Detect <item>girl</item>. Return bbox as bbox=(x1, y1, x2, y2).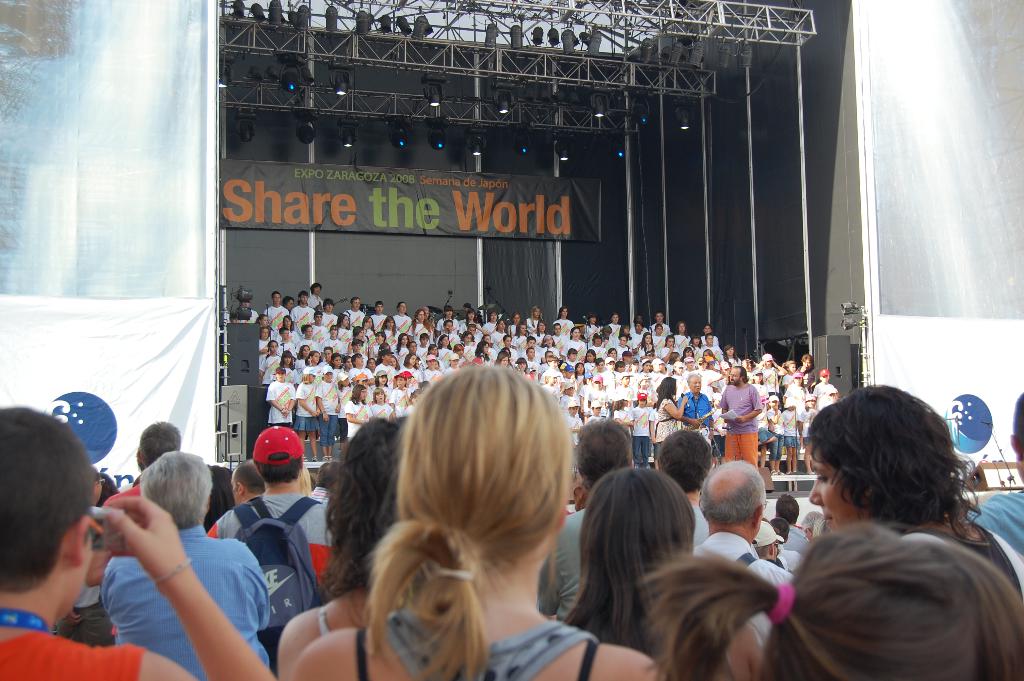
bbox=(438, 336, 451, 354).
